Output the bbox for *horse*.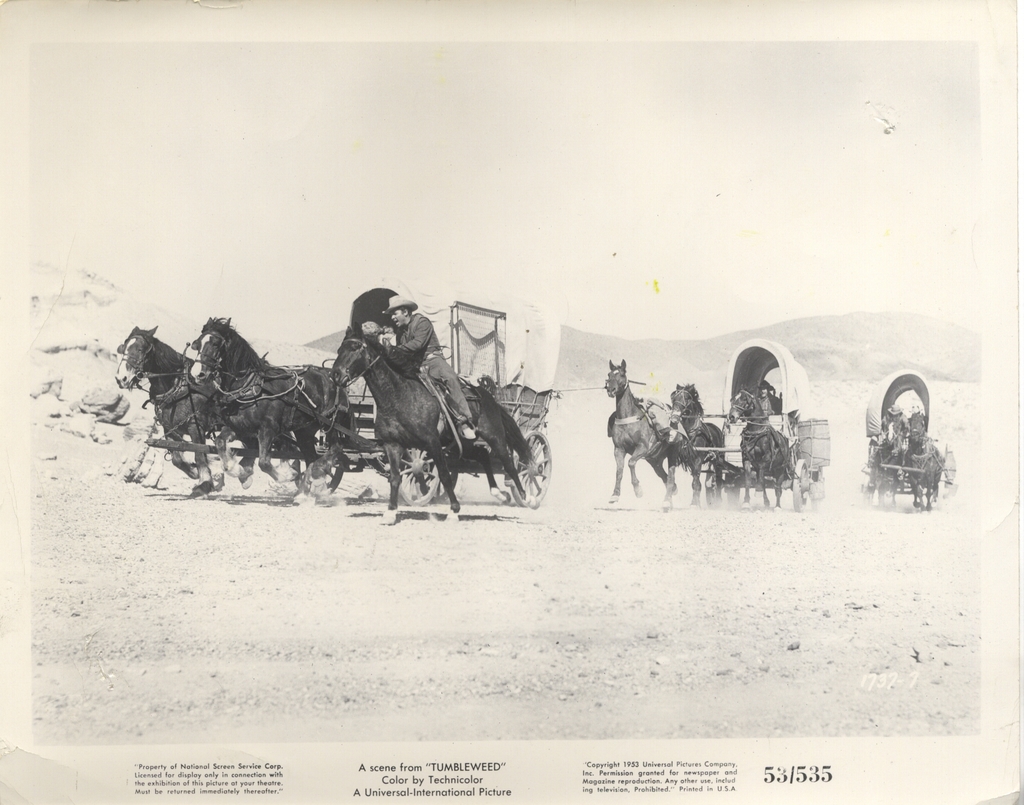
(868, 417, 911, 512).
